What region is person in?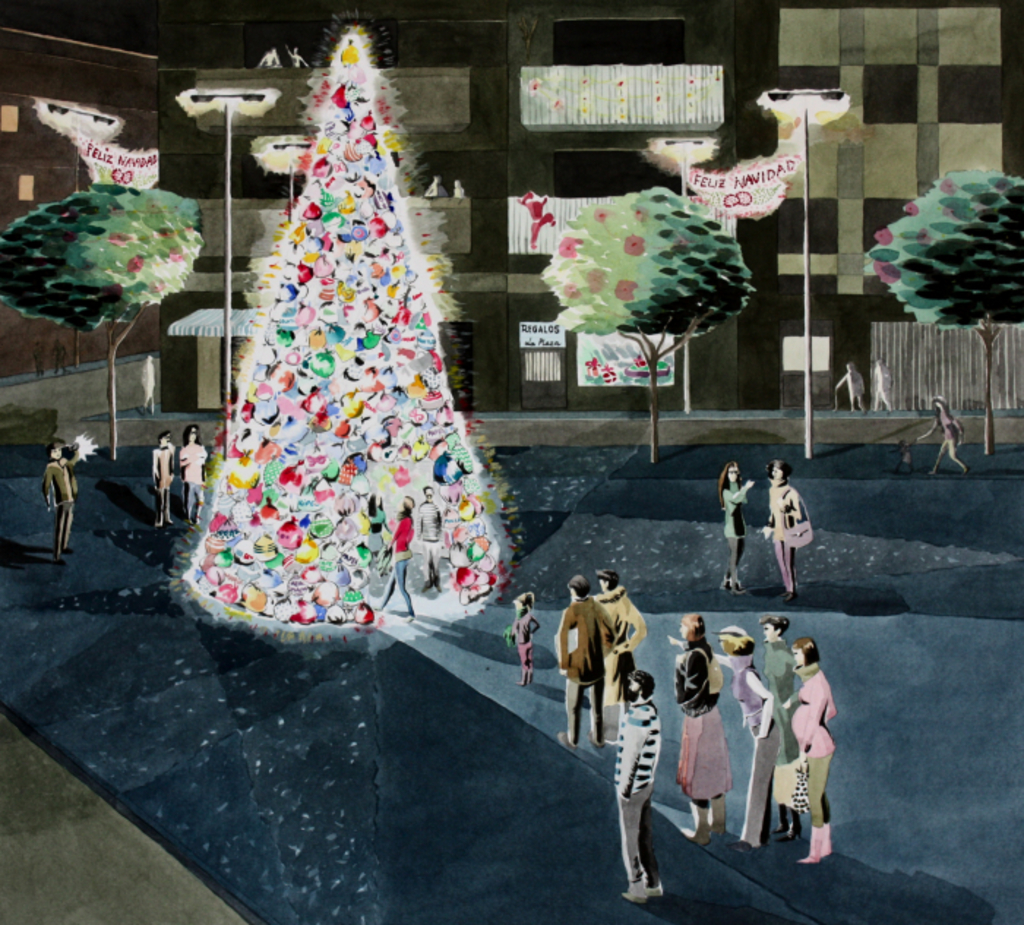
515,585,535,685.
